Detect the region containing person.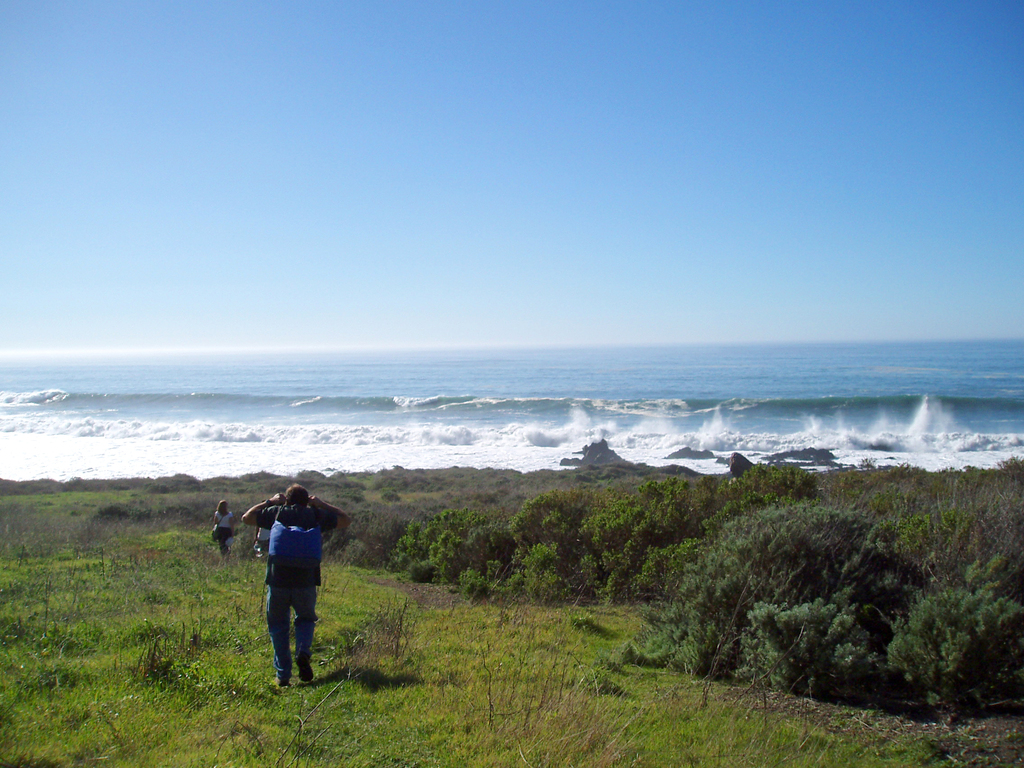
box(209, 495, 236, 554).
